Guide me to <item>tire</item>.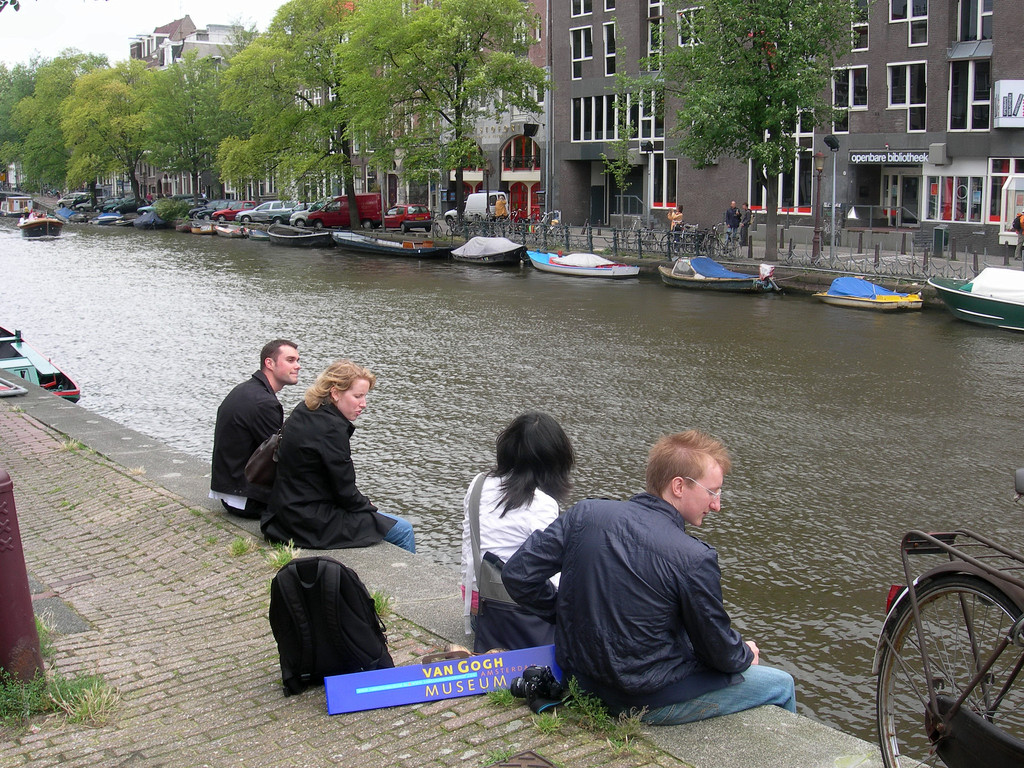
Guidance: region(216, 216, 223, 225).
